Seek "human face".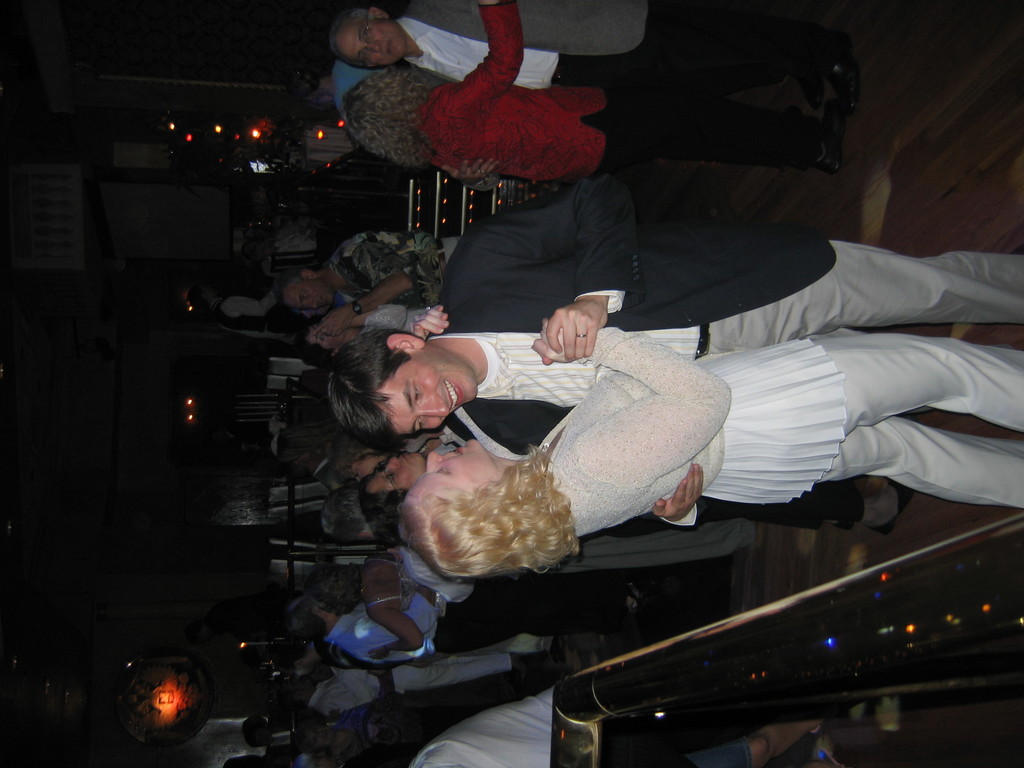
[365,456,422,491].
